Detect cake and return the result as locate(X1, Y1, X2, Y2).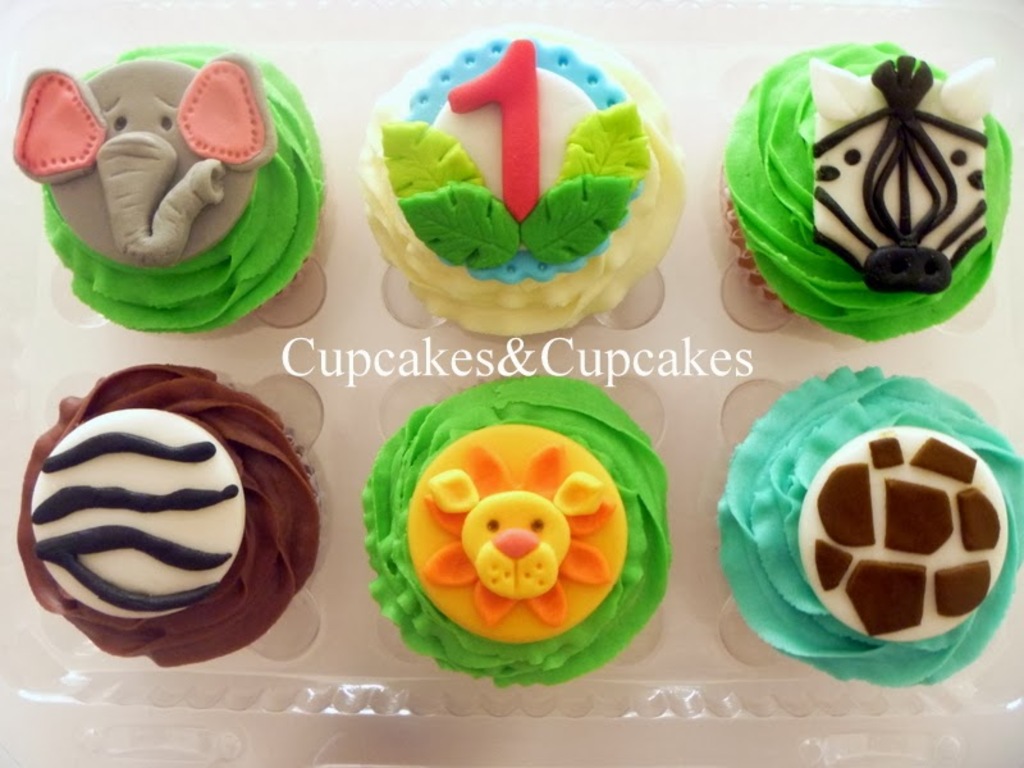
locate(367, 374, 667, 690).
